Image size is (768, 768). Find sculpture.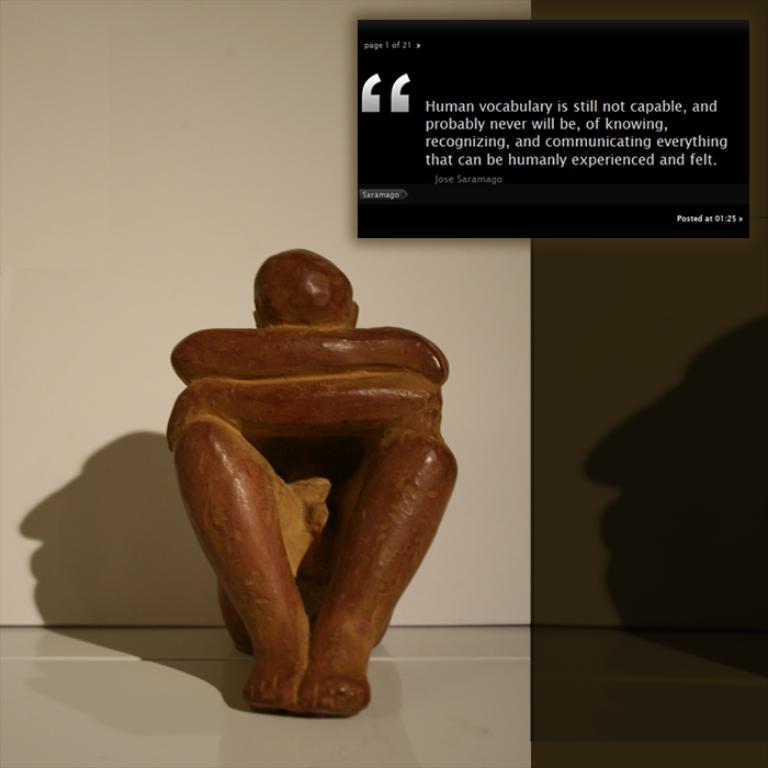
(left=166, top=256, right=467, bottom=745).
